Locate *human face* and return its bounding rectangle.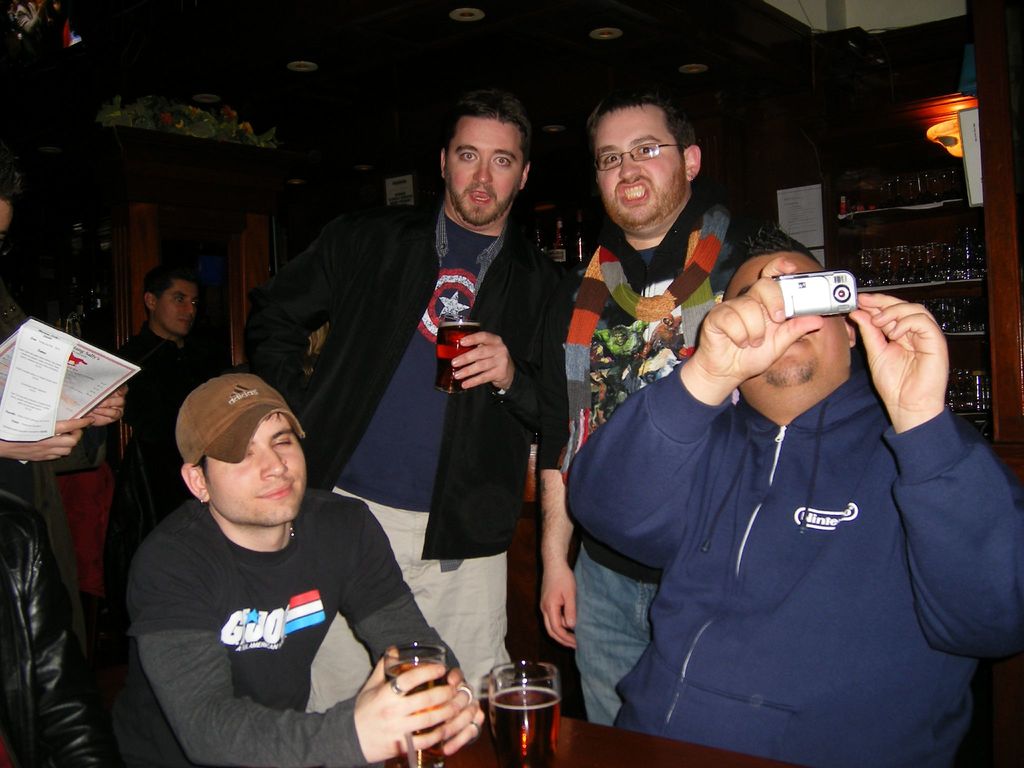
722, 254, 847, 386.
